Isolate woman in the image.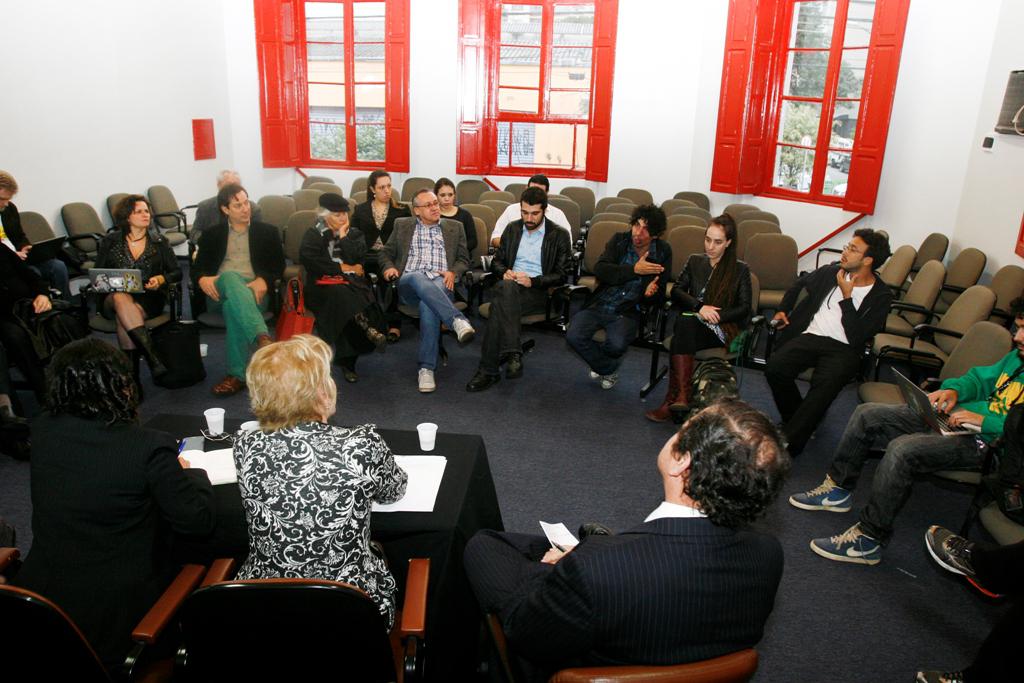
Isolated region: {"left": 19, "top": 336, "right": 225, "bottom": 643}.
